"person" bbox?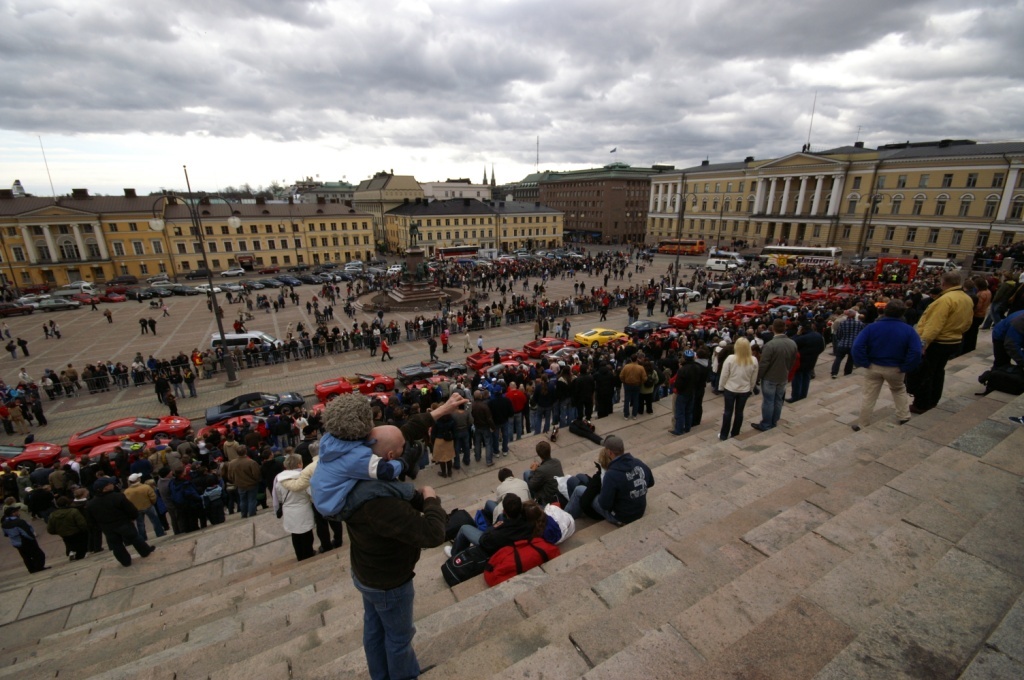
box(162, 389, 178, 417)
